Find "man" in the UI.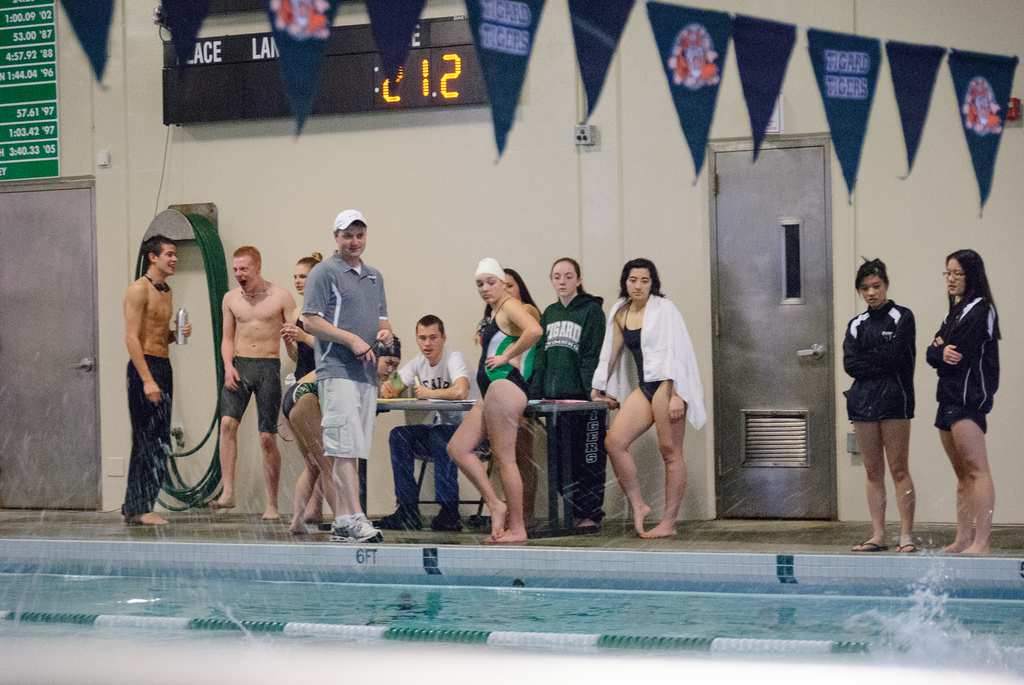
UI element at box(374, 310, 470, 537).
